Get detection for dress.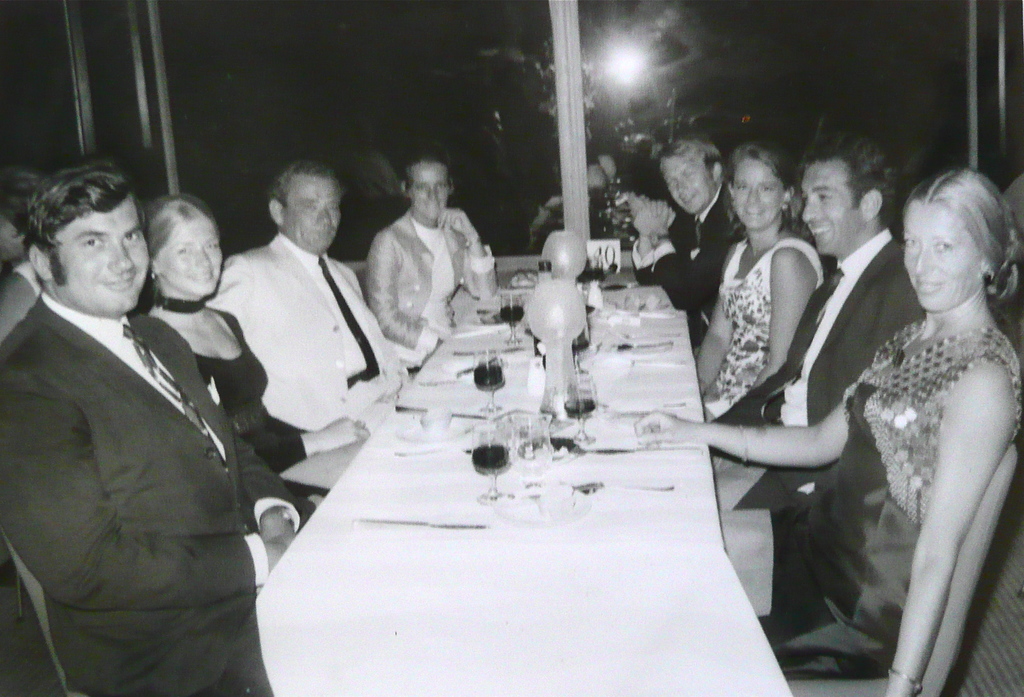
Detection: [x1=756, y1=325, x2=1023, y2=681].
